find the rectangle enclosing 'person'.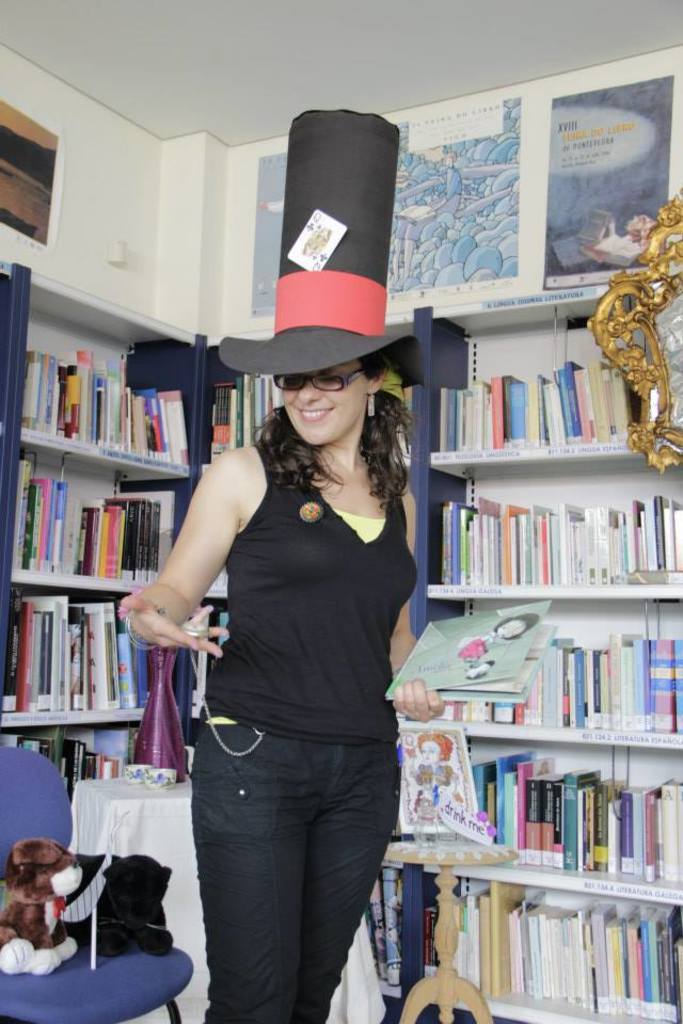
detection(148, 268, 442, 1001).
